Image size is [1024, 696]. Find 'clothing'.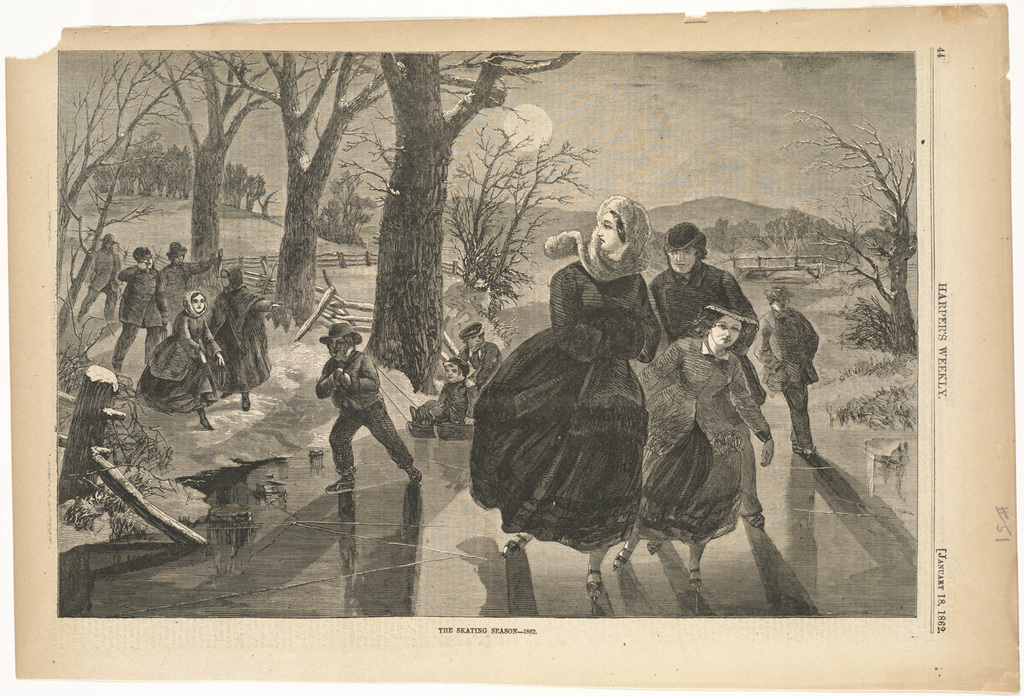
bbox=[752, 304, 823, 458].
